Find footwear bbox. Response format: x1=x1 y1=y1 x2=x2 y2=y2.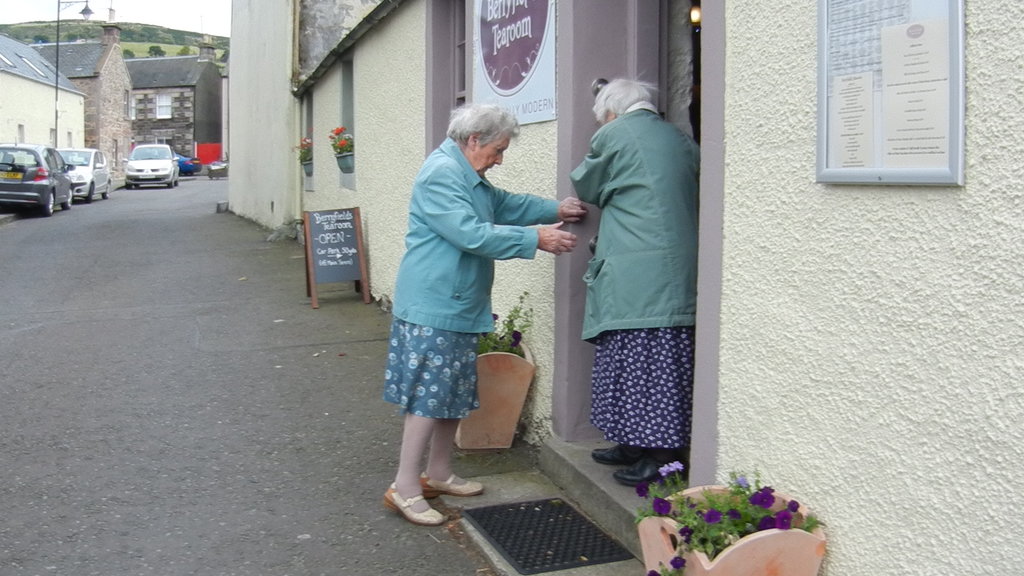
x1=589 y1=445 x2=644 y2=467.
